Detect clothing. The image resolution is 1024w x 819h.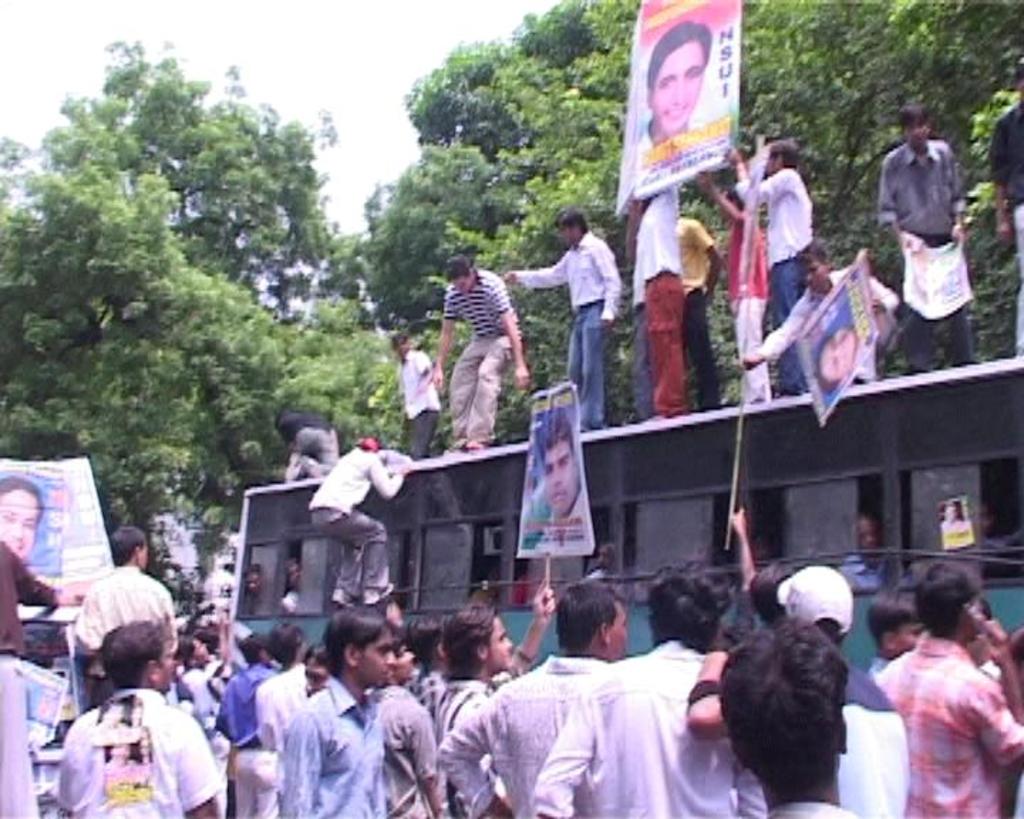
(432,263,516,444).
